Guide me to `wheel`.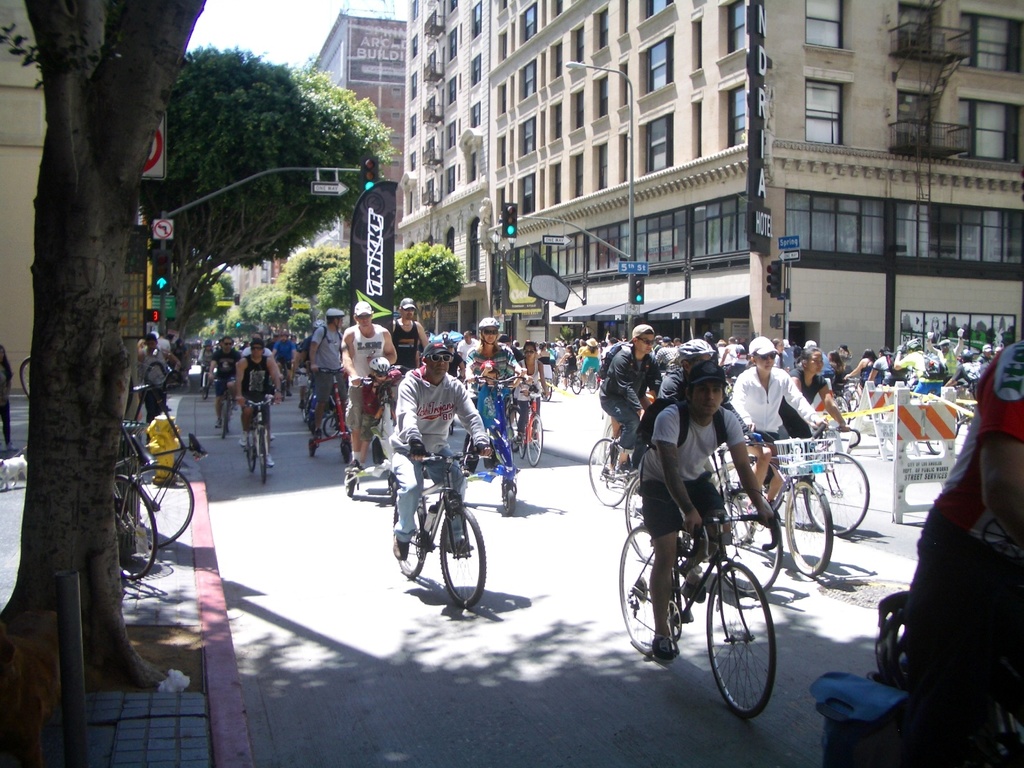
Guidance: 324,414,344,438.
